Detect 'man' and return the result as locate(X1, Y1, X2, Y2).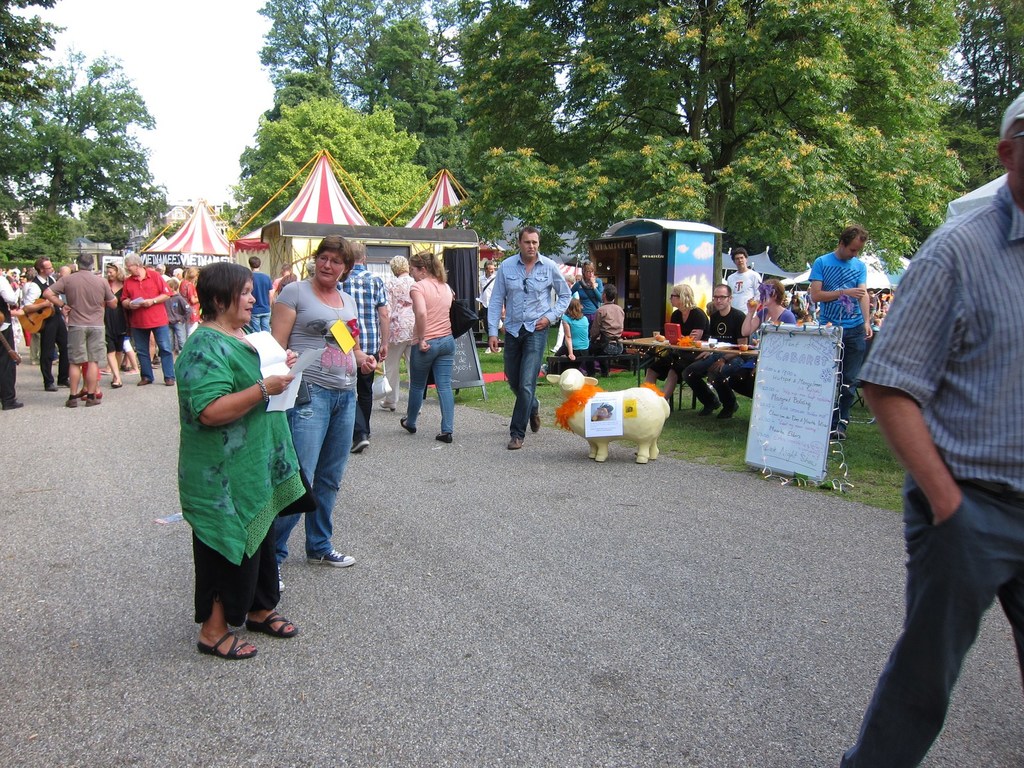
locate(250, 253, 275, 332).
